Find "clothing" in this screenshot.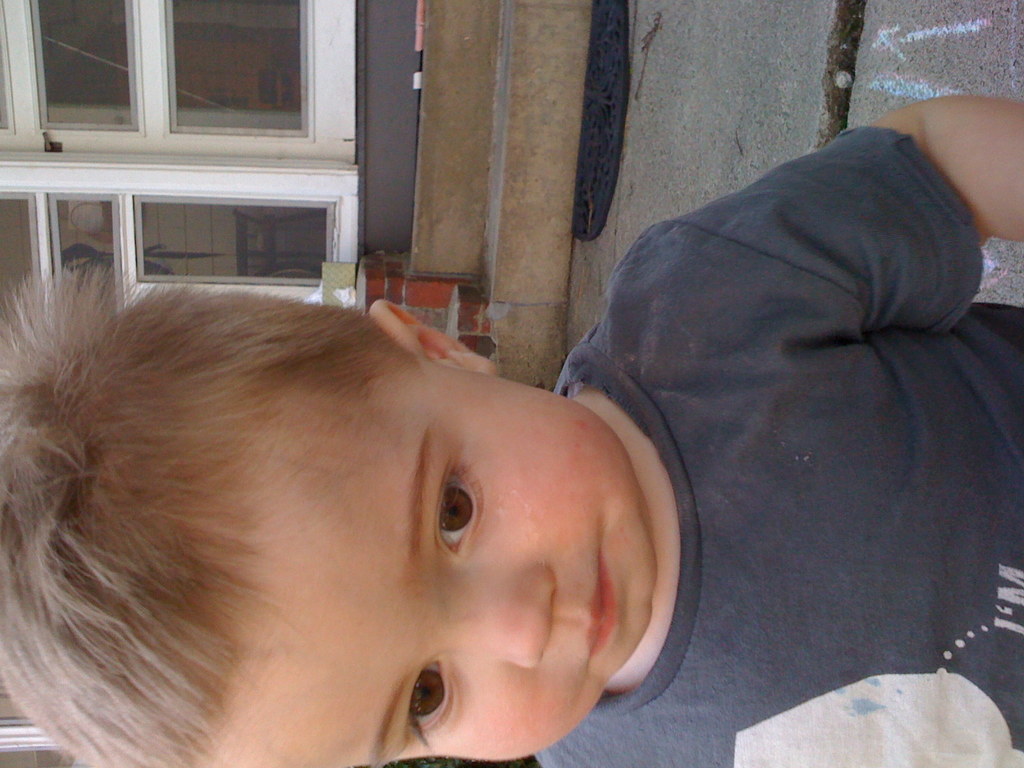
The bounding box for "clothing" is detection(532, 84, 1023, 741).
